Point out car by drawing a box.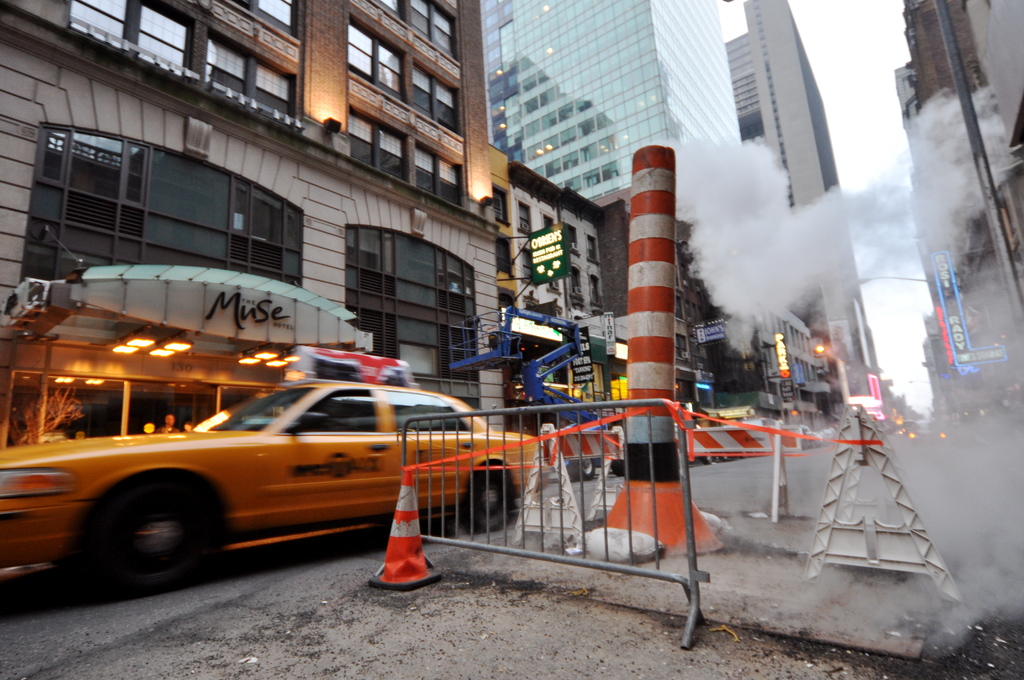
detection(17, 359, 531, 594).
